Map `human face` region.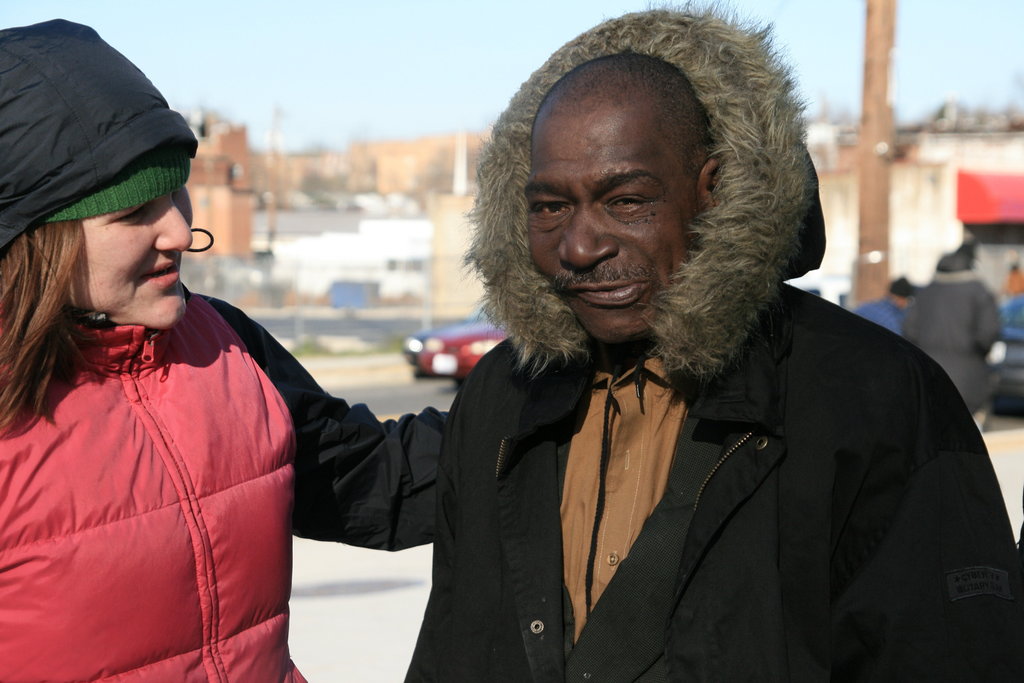
Mapped to <box>37,184,196,335</box>.
